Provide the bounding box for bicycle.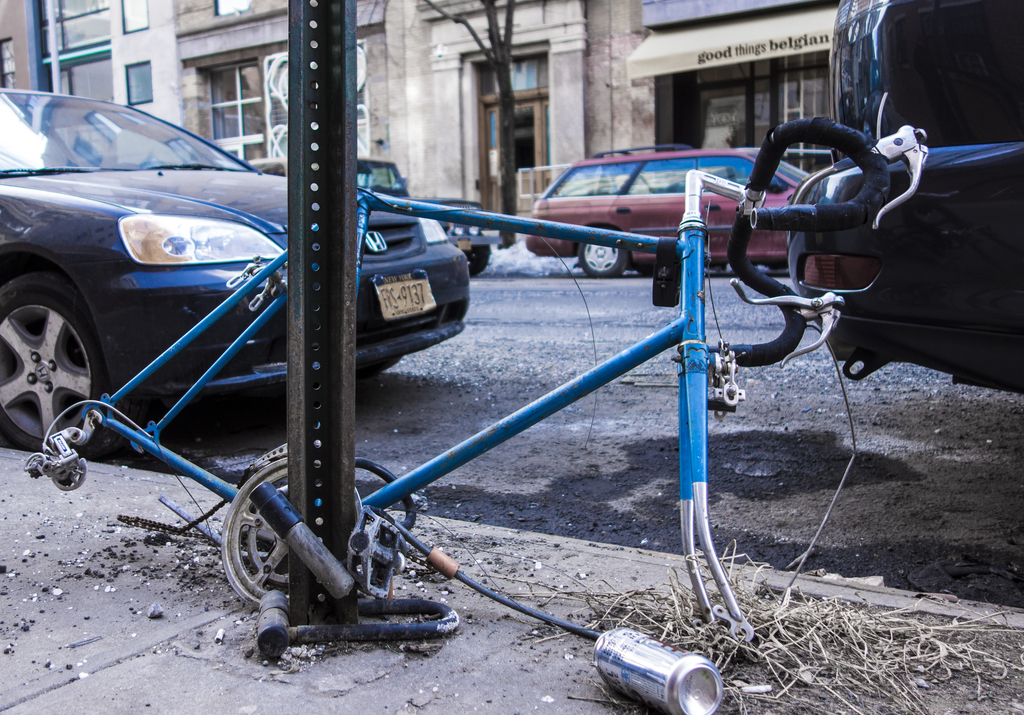
[left=24, top=89, right=927, bottom=647].
